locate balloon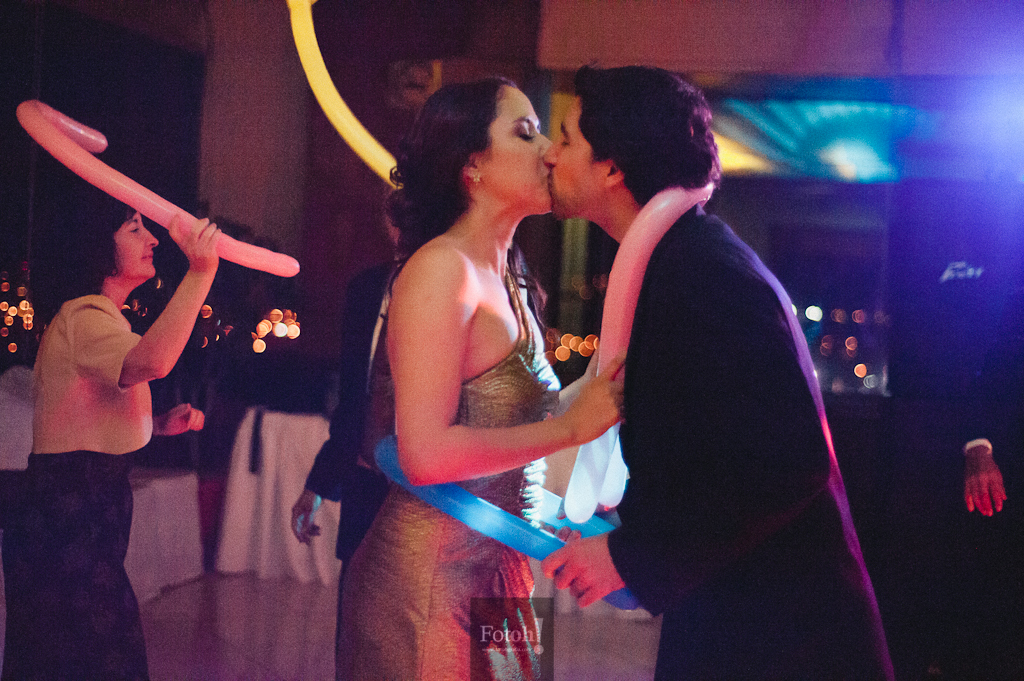
bbox(285, 0, 399, 187)
